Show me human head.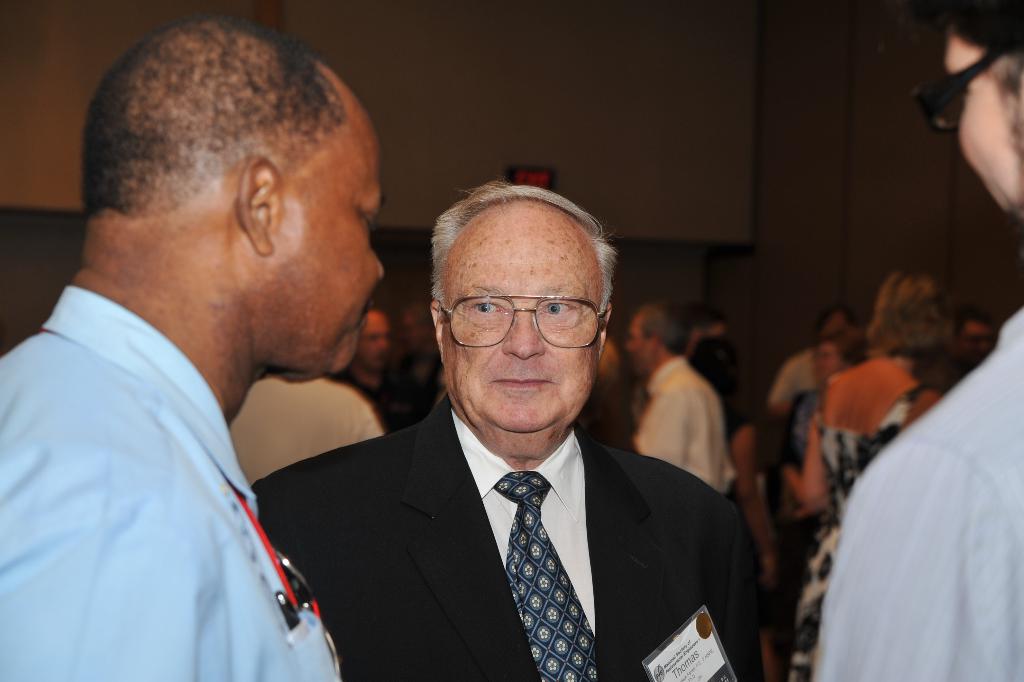
human head is here: [357, 309, 384, 374].
